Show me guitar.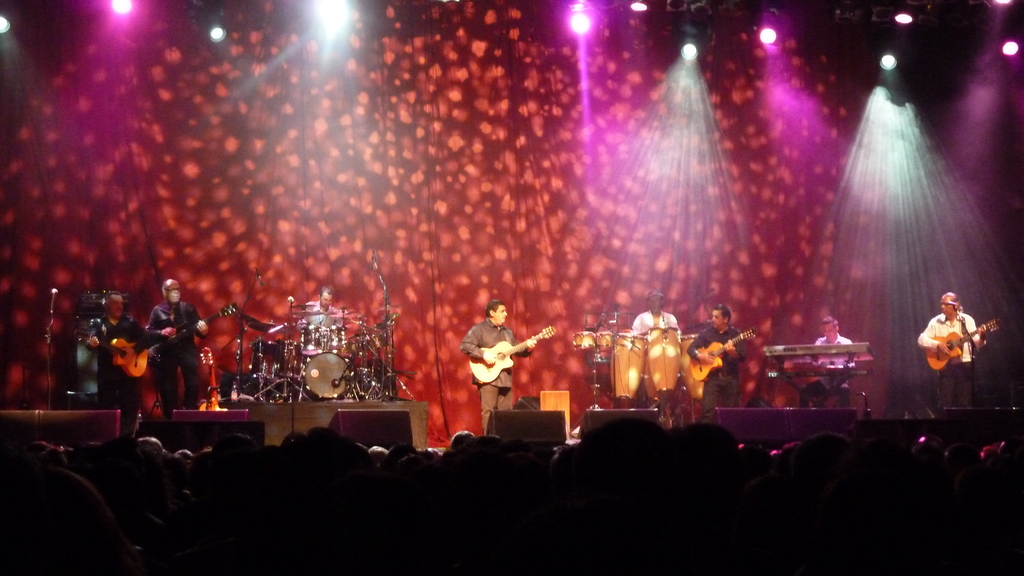
guitar is here: (left=77, top=321, right=149, bottom=376).
